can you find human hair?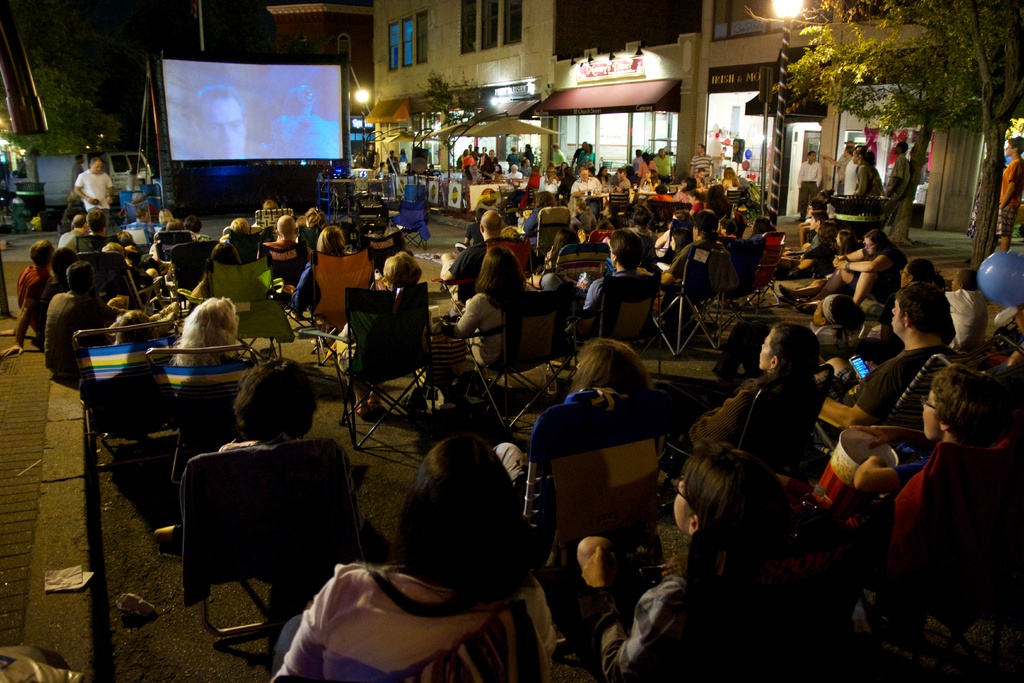
Yes, bounding box: [90,157,102,166].
